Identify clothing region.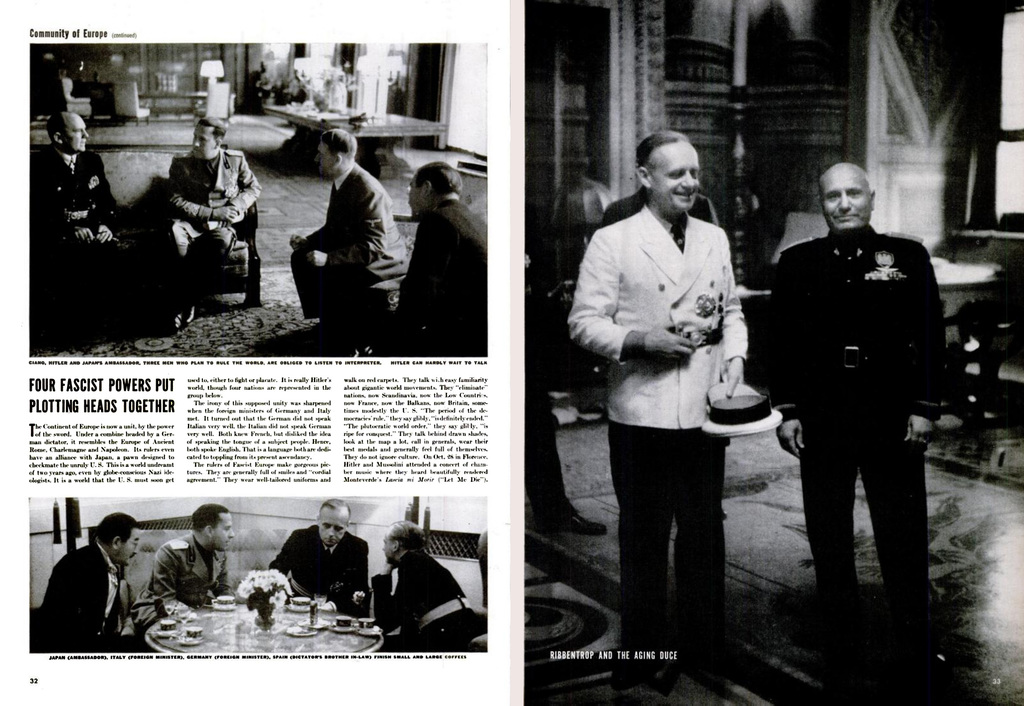
Region: x1=749 y1=224 x2=946 y2=625.
